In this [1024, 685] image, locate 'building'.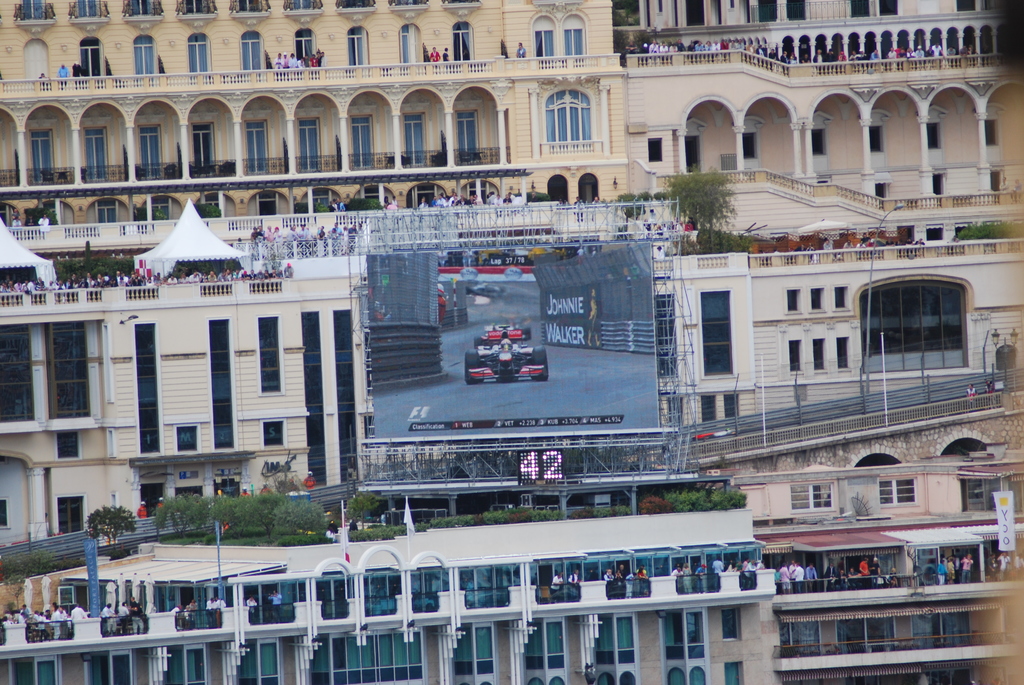
Bounding box: 655/236/1023/425.
